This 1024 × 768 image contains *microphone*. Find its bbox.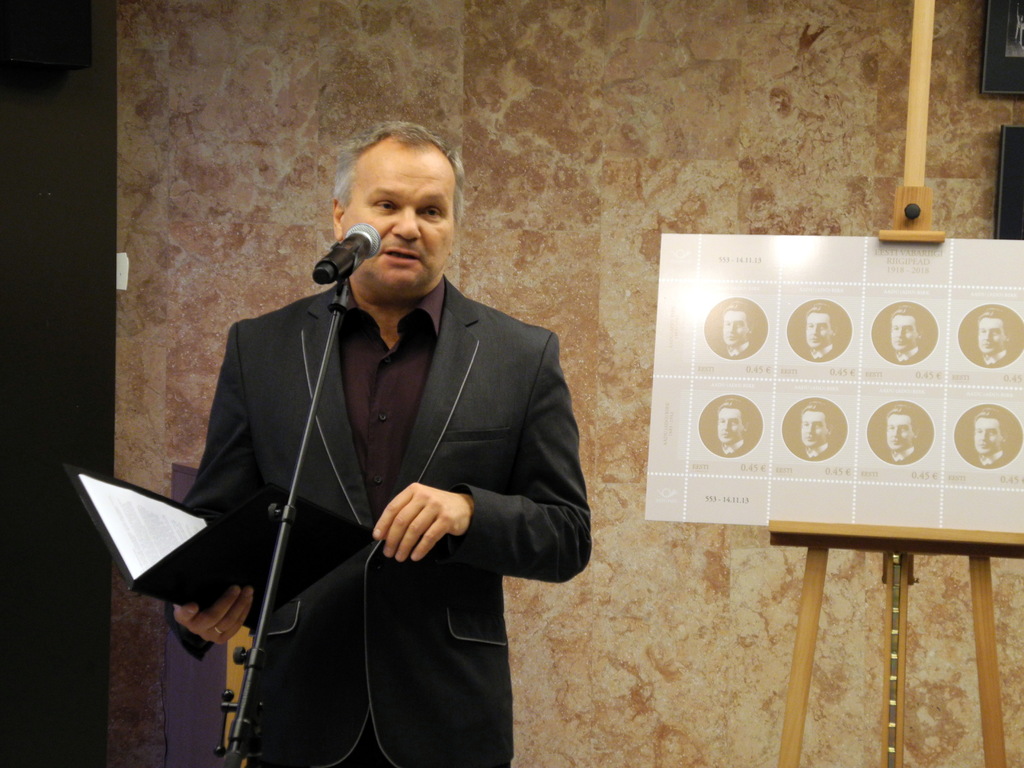
<region>301, 223, 386, 289</region>.
